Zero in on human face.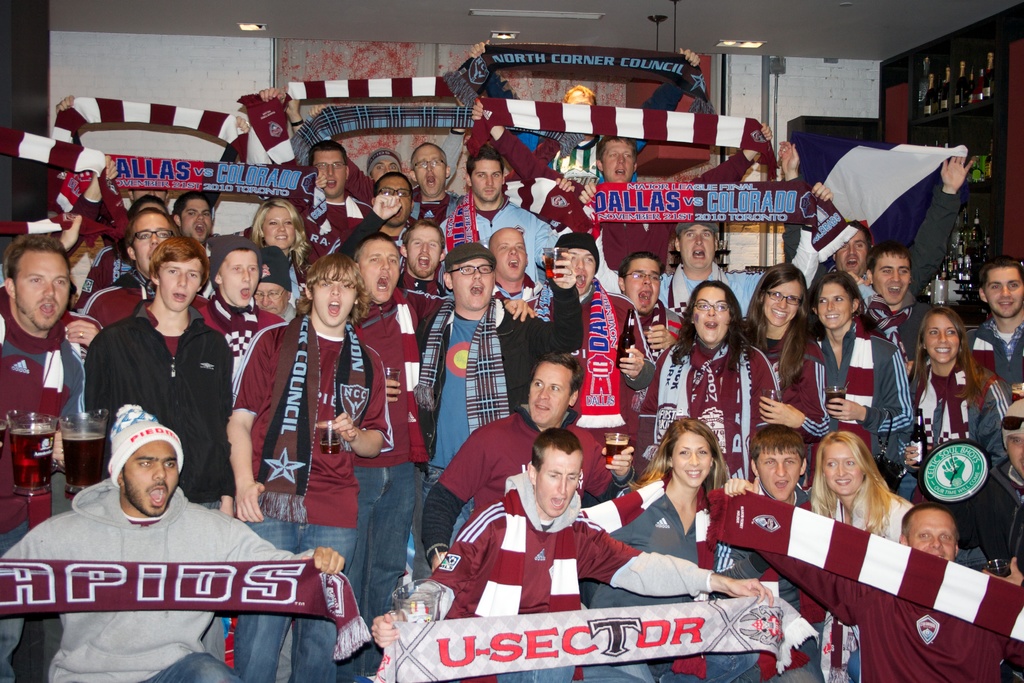
Zeroed in: [x1=906, y1=508, x2=959, y2=559].
